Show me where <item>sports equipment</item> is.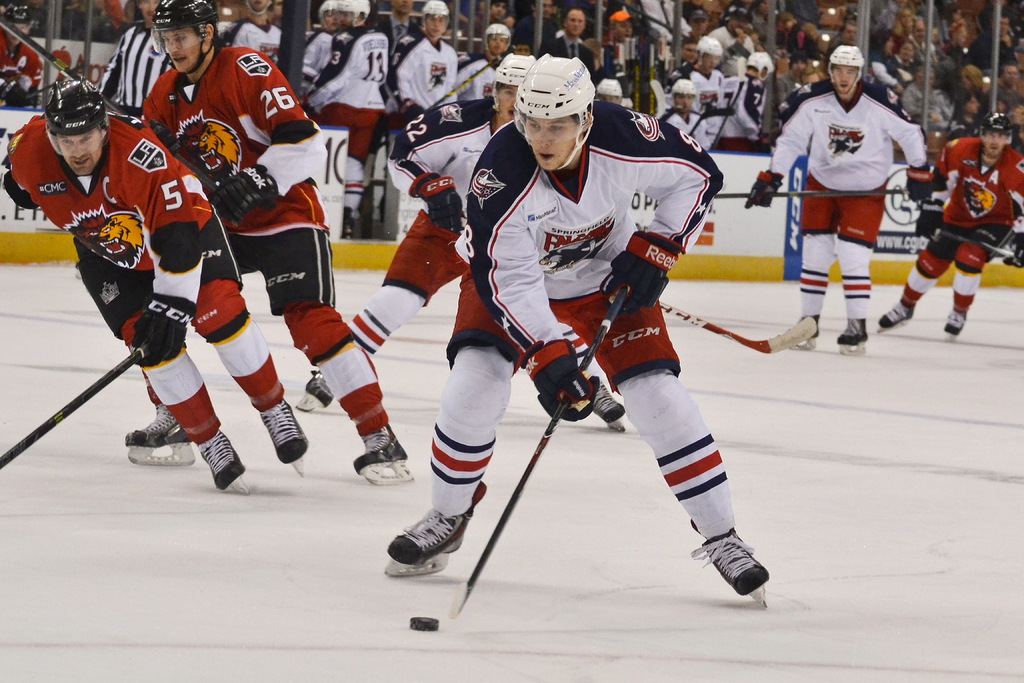
<item>sports equipment</item> is at detection(316, 0, 332, 33).
